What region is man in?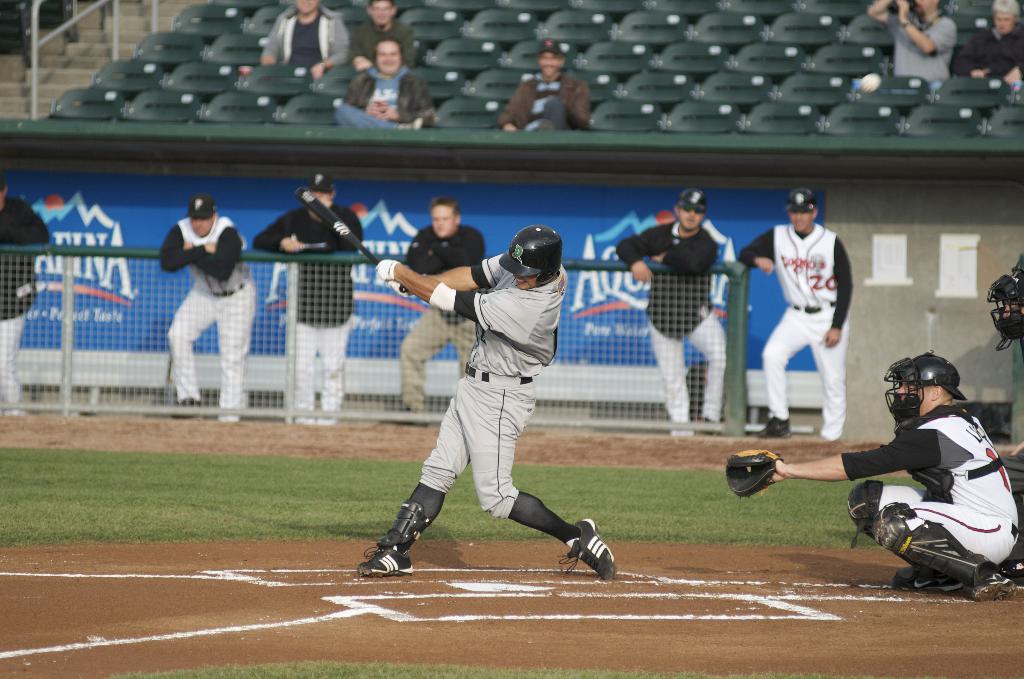
x1=724 y1=356 x2=1023 y2=593.
